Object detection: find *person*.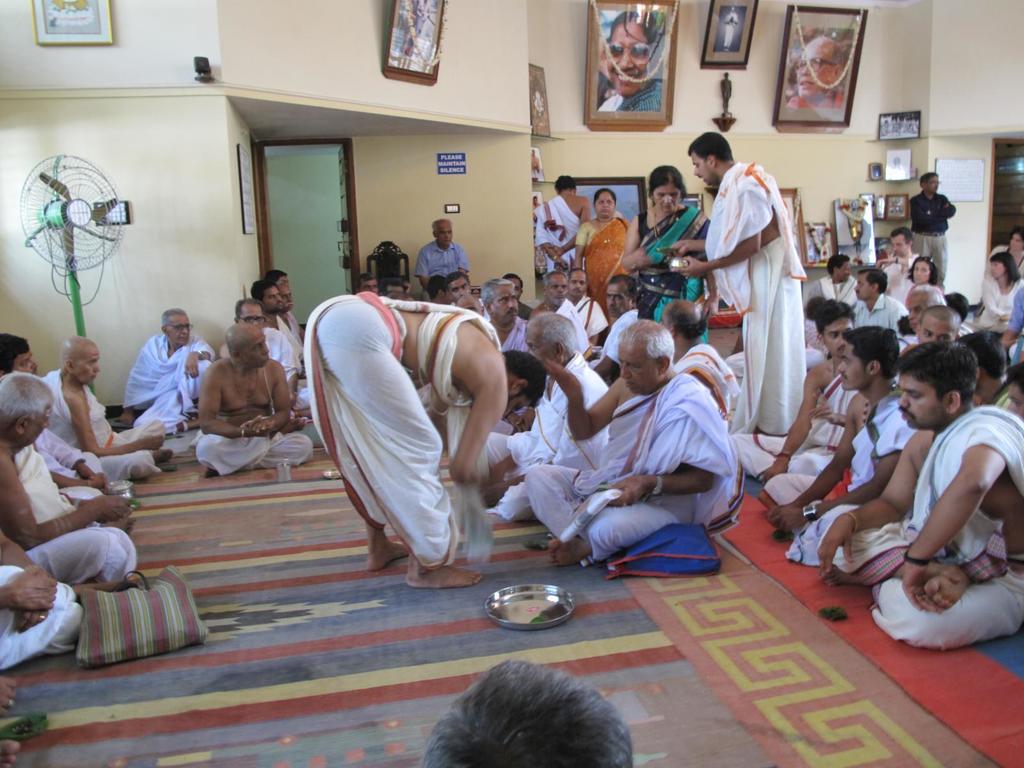
[268,264,310,342].
